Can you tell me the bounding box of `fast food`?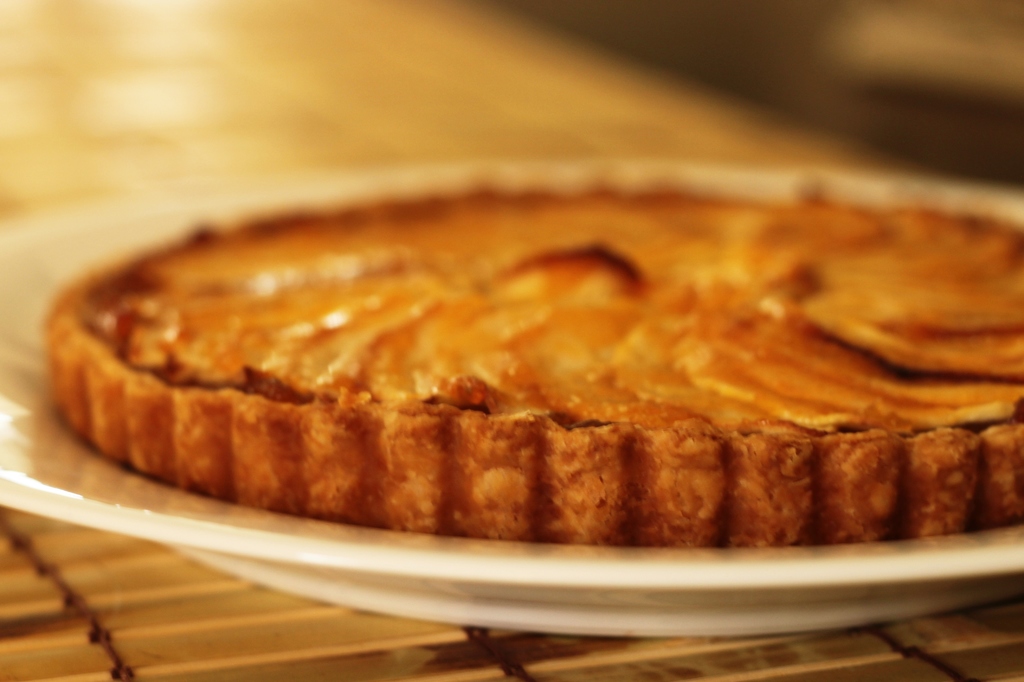
BBox(45, 120, 1014, 566).
